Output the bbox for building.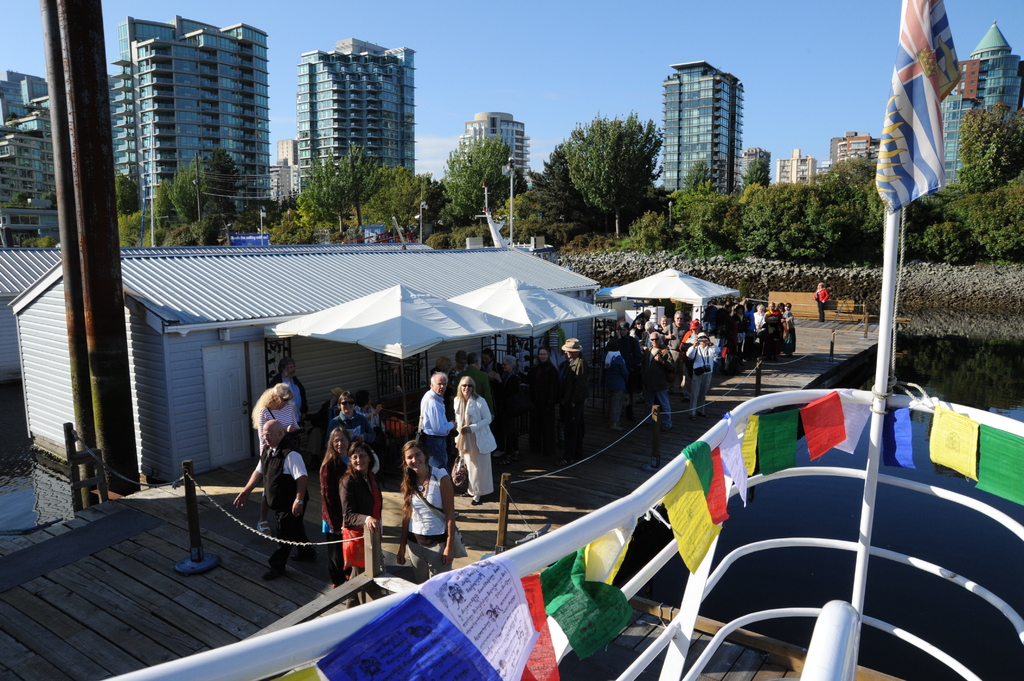
826:129:872:172.
